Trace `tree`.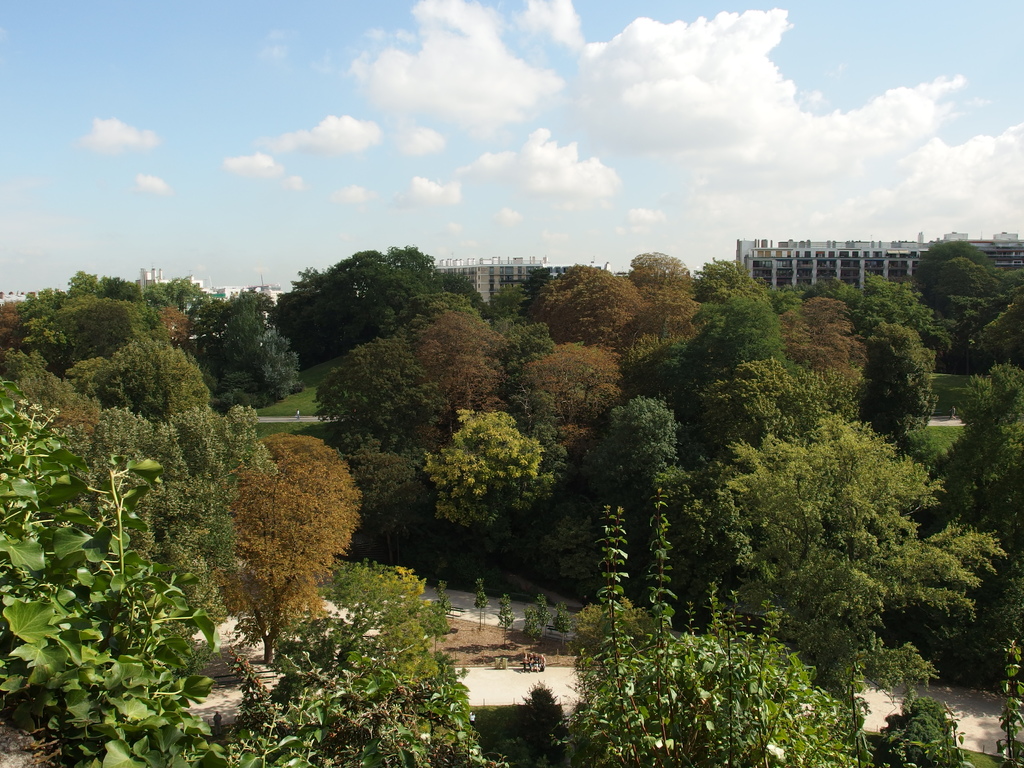
Traced to 227 312 263 369.
